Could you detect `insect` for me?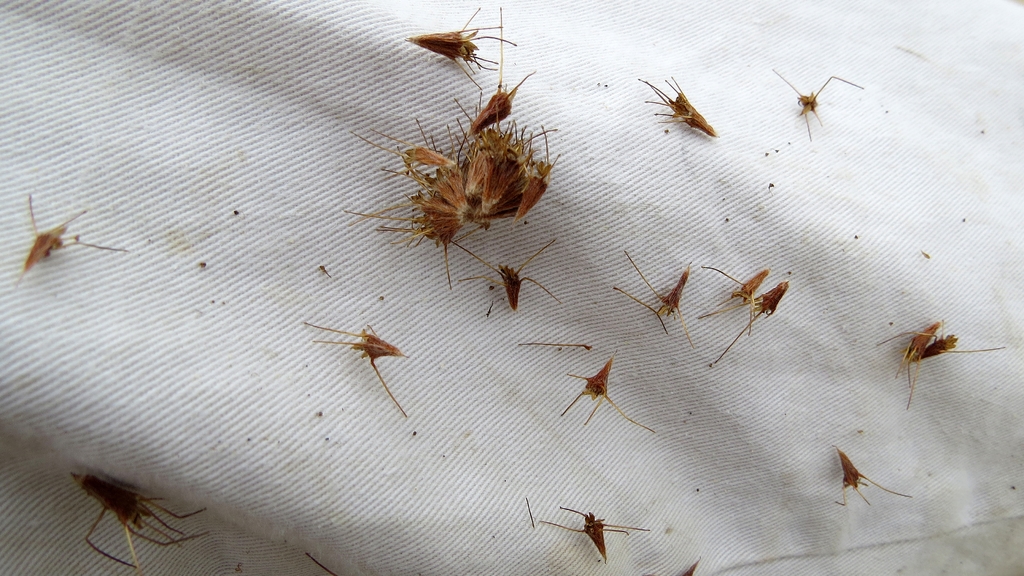
Detection result: {"left": 605, "top": 255, "right": 698, "bottom": 349}.
